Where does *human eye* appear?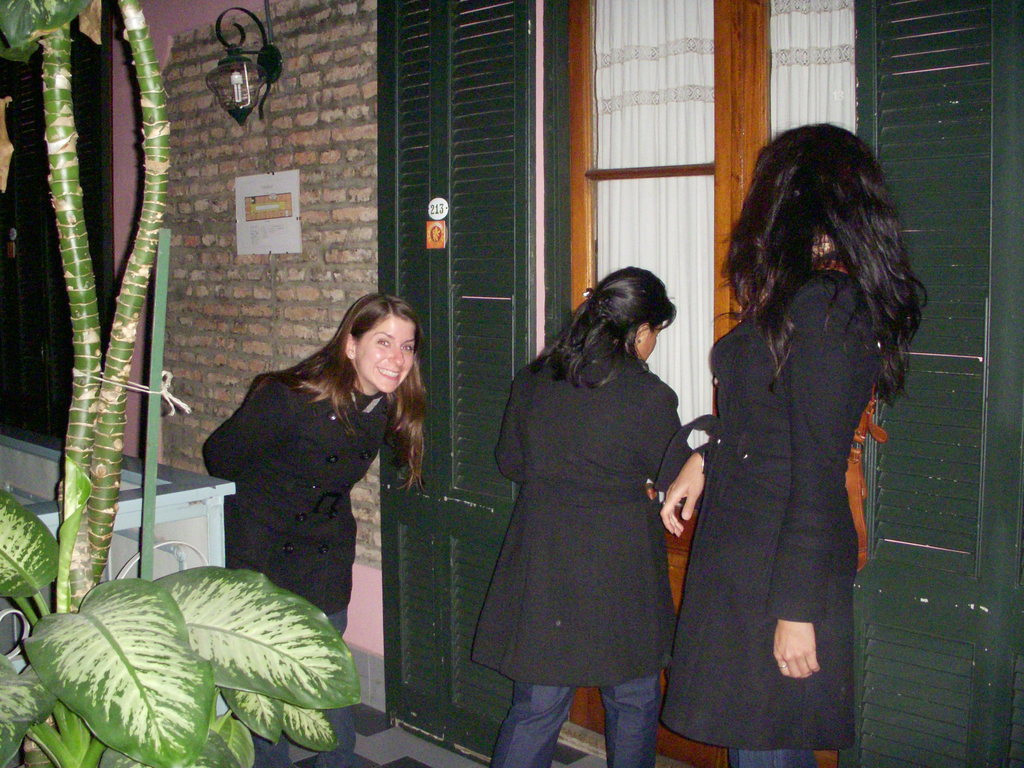
Appears at Rect(378, 338, 394, 345).
